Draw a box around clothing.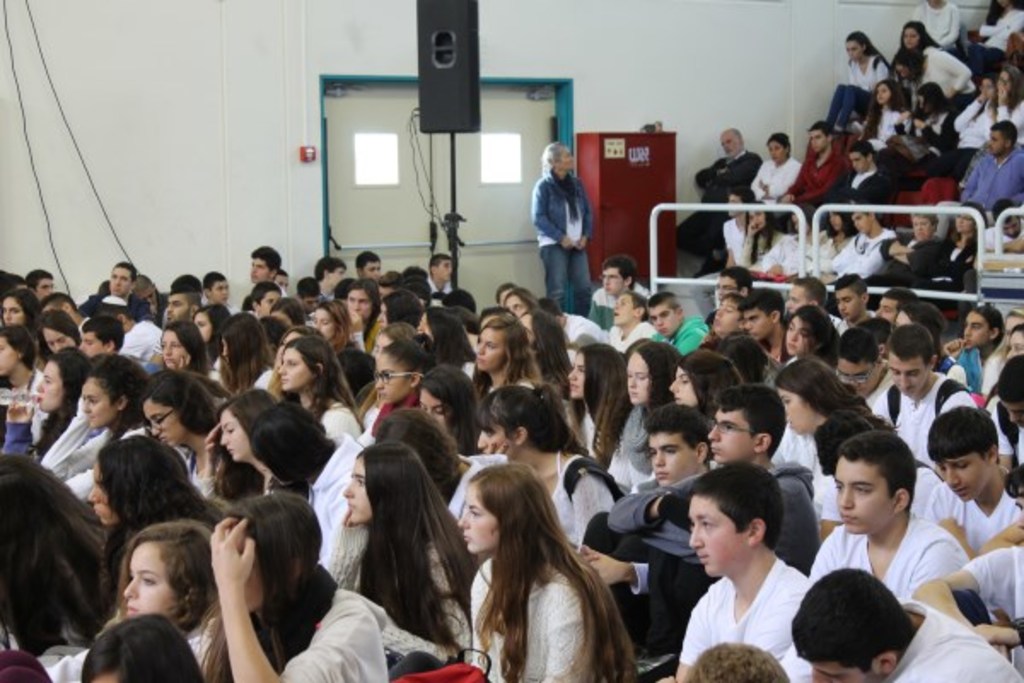
x1=775 y1=137 x2=850 y2=227.
